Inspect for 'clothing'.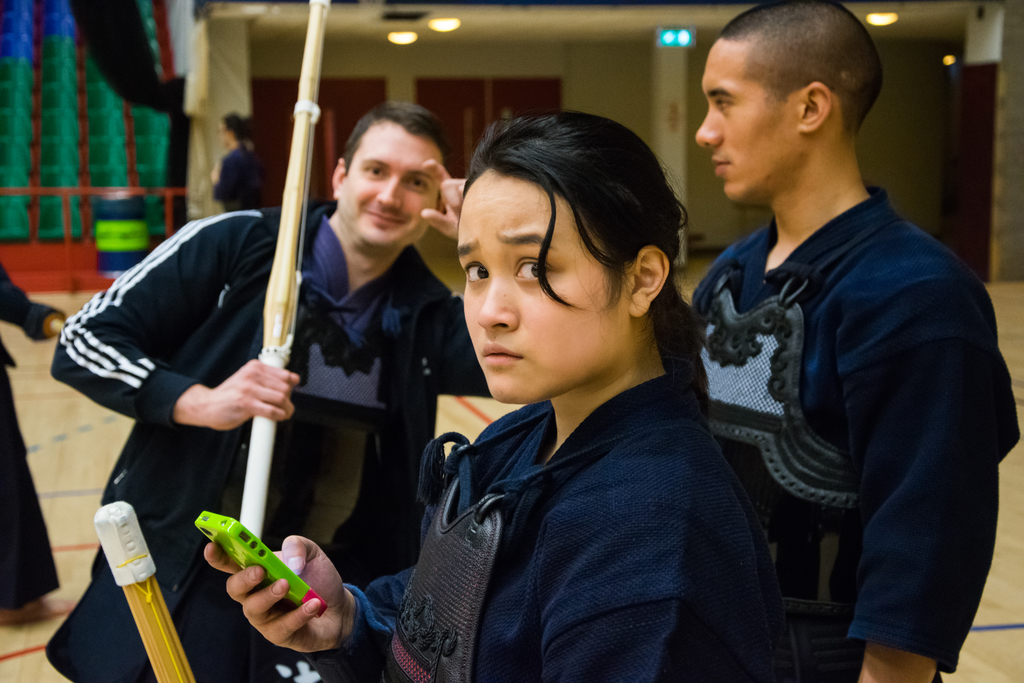
Inspection: pyautogui.locateOnScreen(209, 136, 266, 214).
